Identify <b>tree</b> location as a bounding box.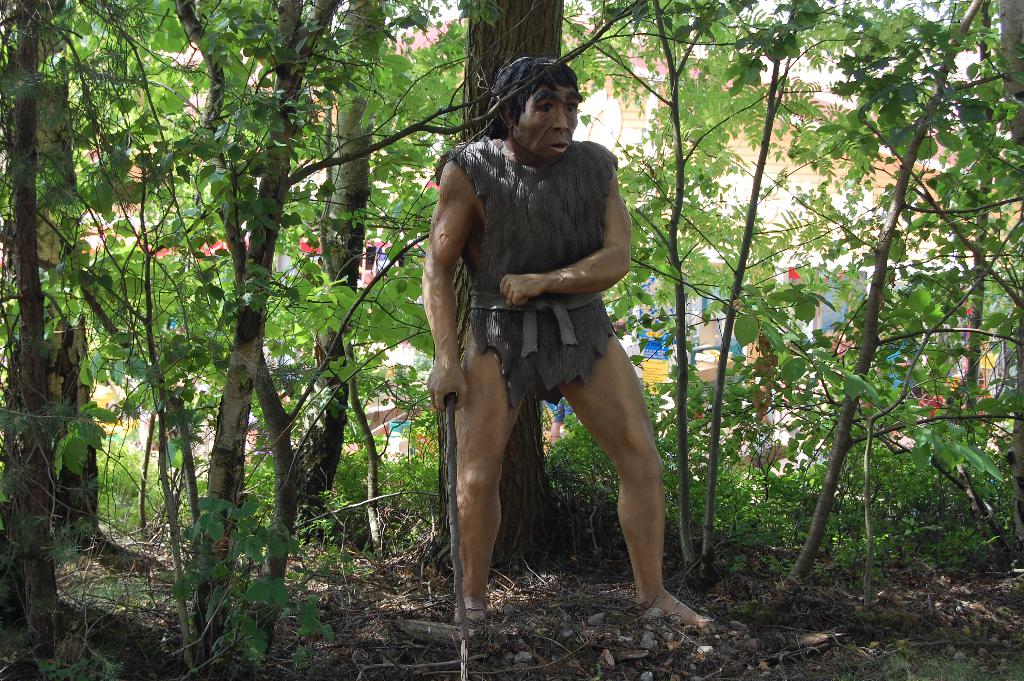
x1=564 y1=0 x2=771 y2=547.
